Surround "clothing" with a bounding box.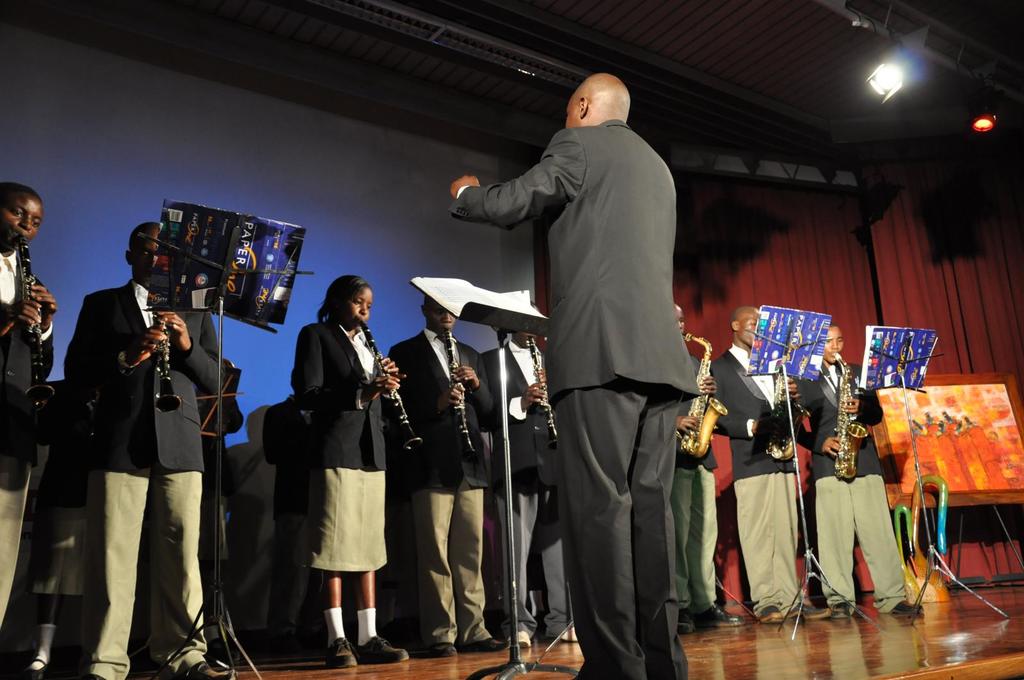
453, 116, 697, 679.
